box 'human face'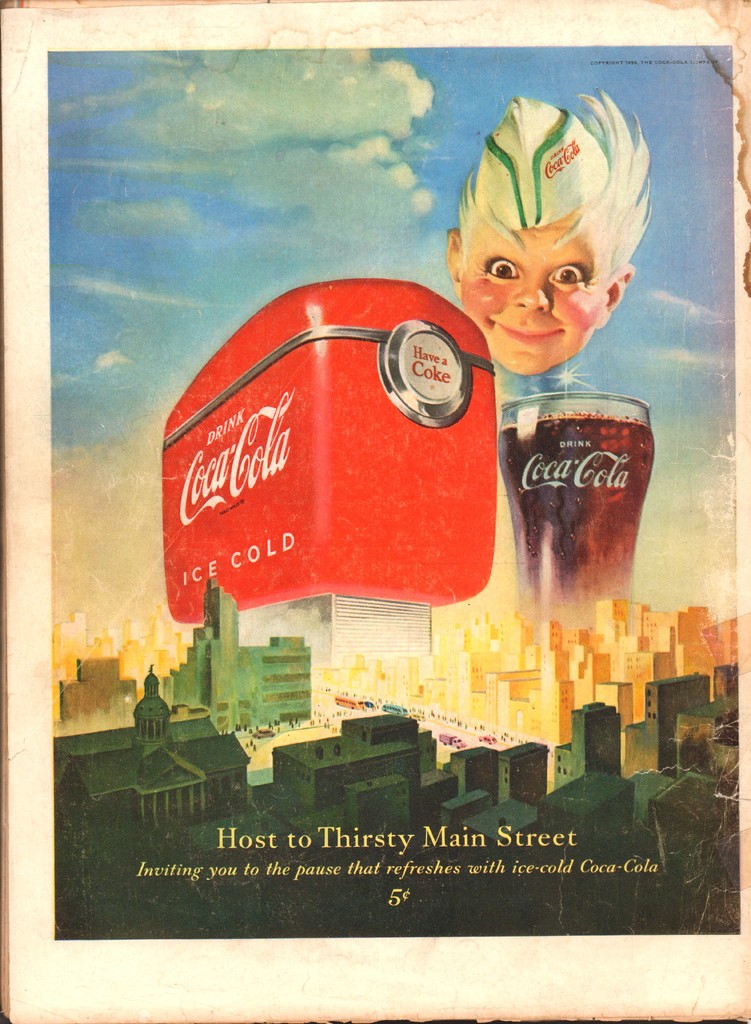
pyautogui.locateOnScreen(459, 218, 610, 380)
